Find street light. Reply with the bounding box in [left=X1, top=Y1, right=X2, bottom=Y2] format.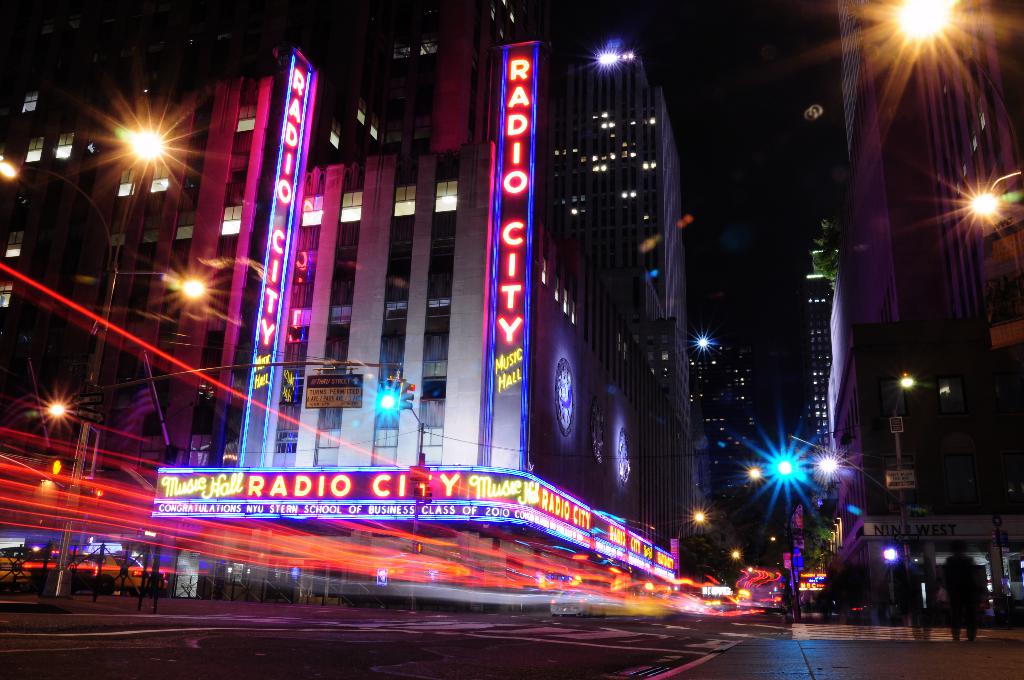
[left=99, top=136, right=164, bottom=324].
